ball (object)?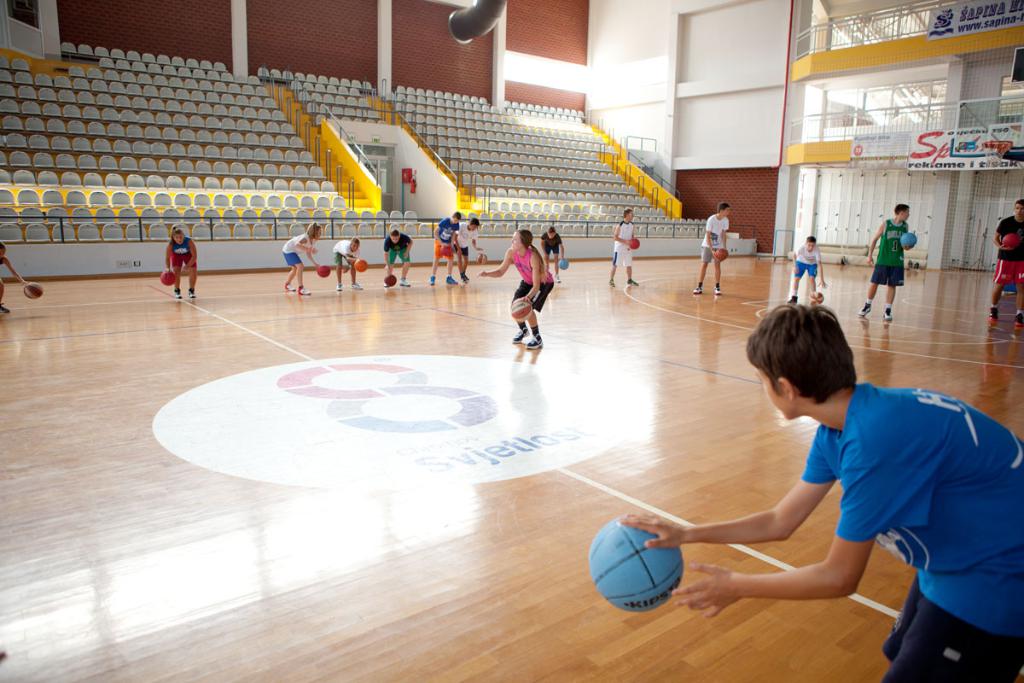
region(317, 264, 334, 278)
